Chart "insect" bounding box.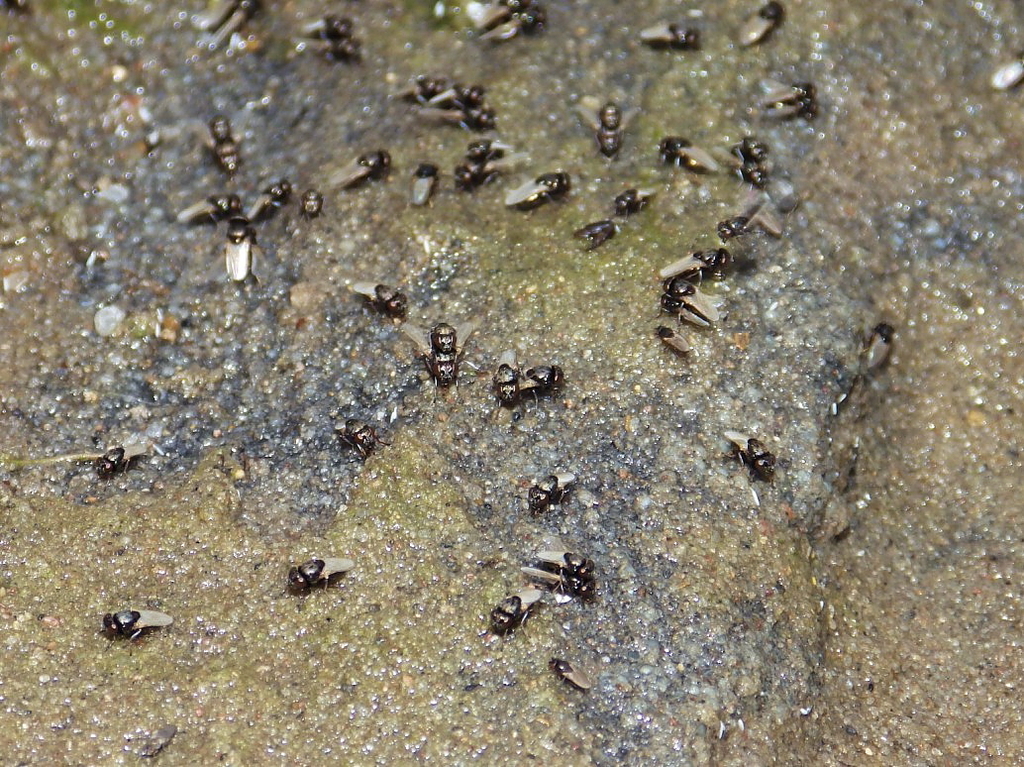
Charted: select_region(523, 366, 564, 404).
